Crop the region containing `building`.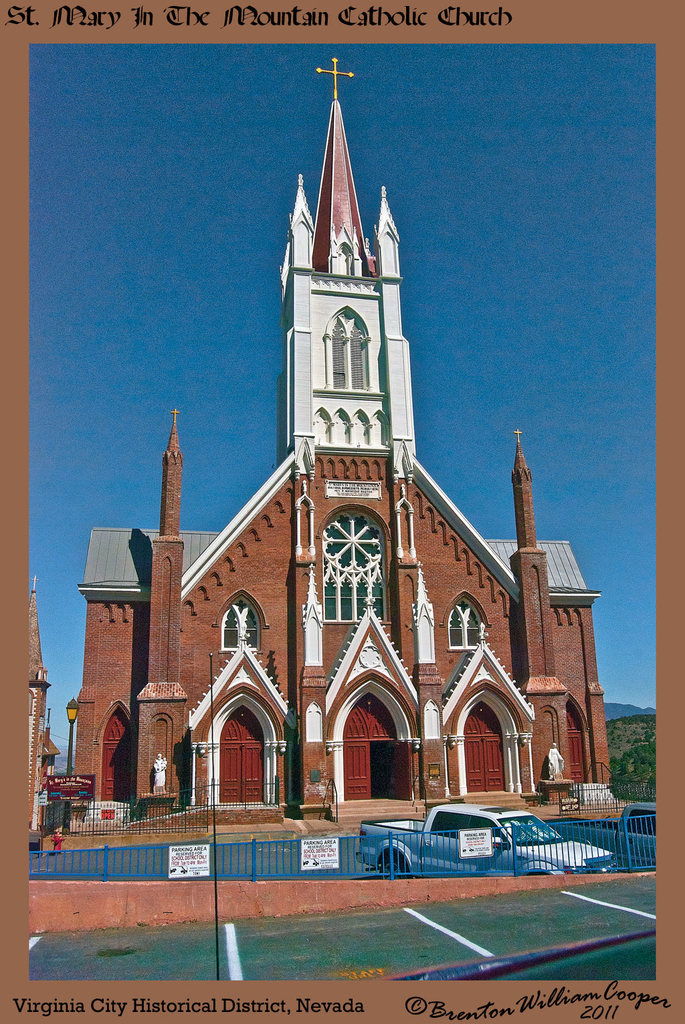
Crop region: [49, 57, 631, 846].
